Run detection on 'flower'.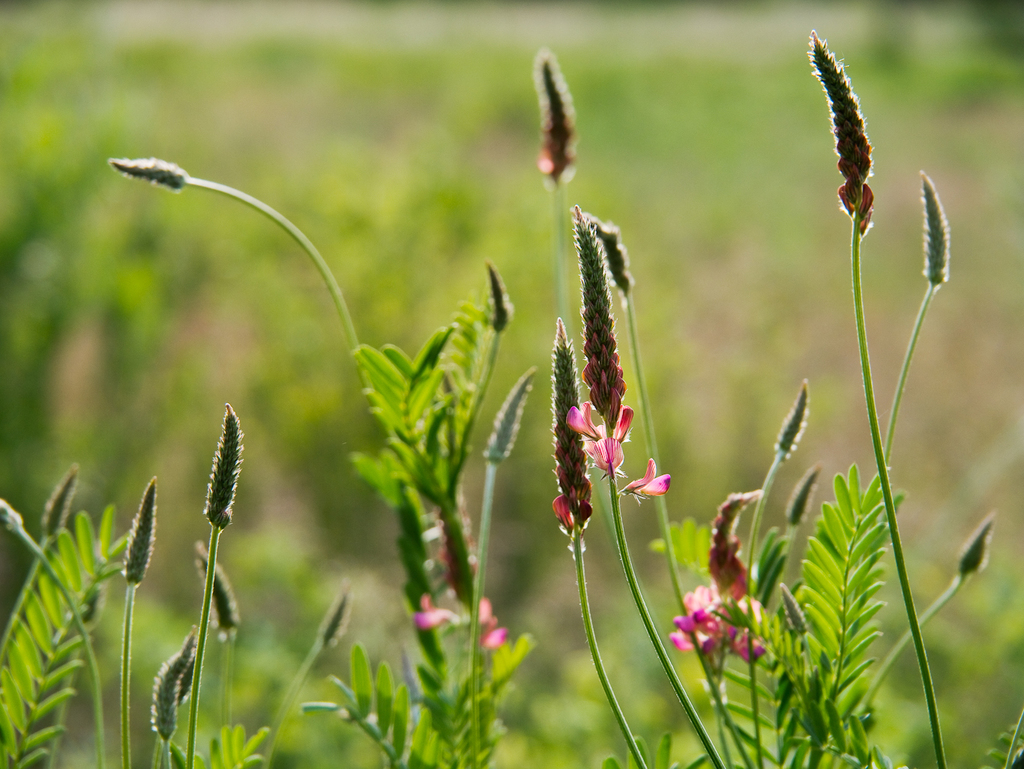
Result: x1=702 y1=484 x2=765 y2=600.
